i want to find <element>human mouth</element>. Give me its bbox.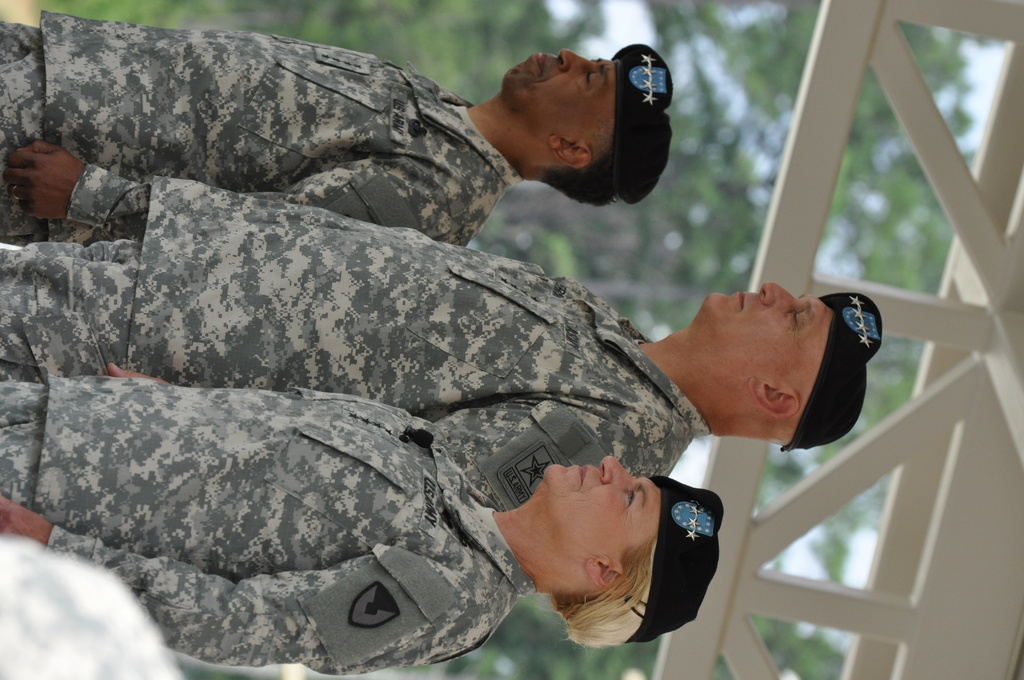
(x1=737, y1=292, x2=747, y2=309).
